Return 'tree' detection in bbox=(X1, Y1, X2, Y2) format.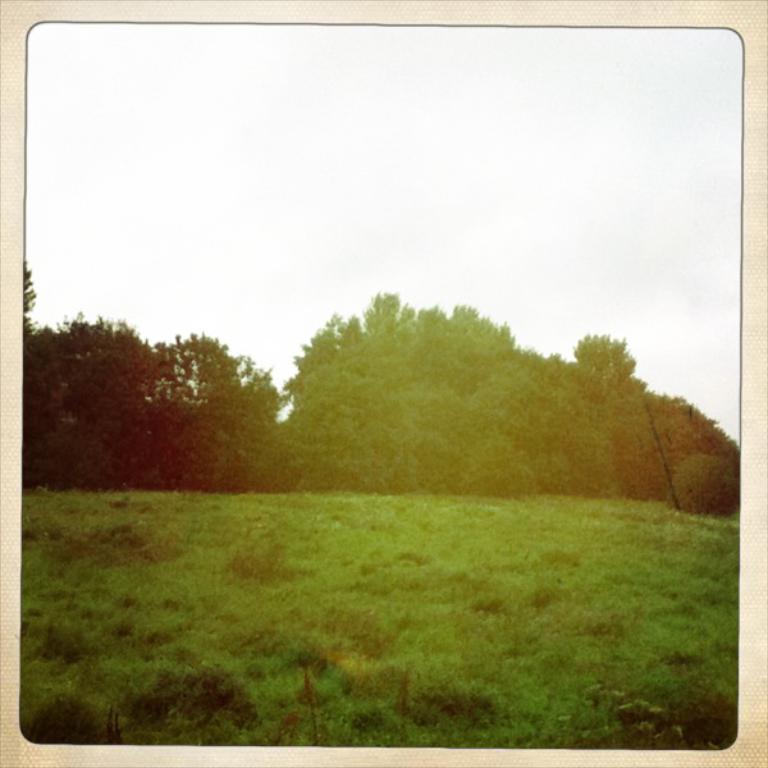
bbox=(18, 307, 269, 490).
